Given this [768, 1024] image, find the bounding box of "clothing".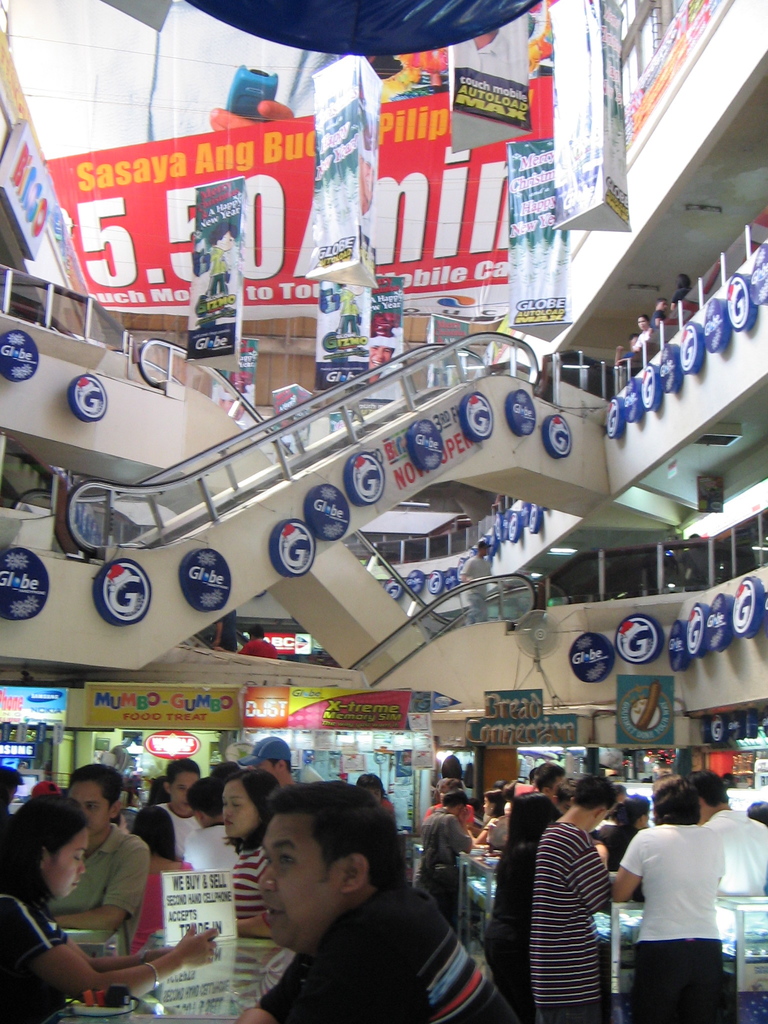
[x1=231, y1=838, x2=275, y2=938].
